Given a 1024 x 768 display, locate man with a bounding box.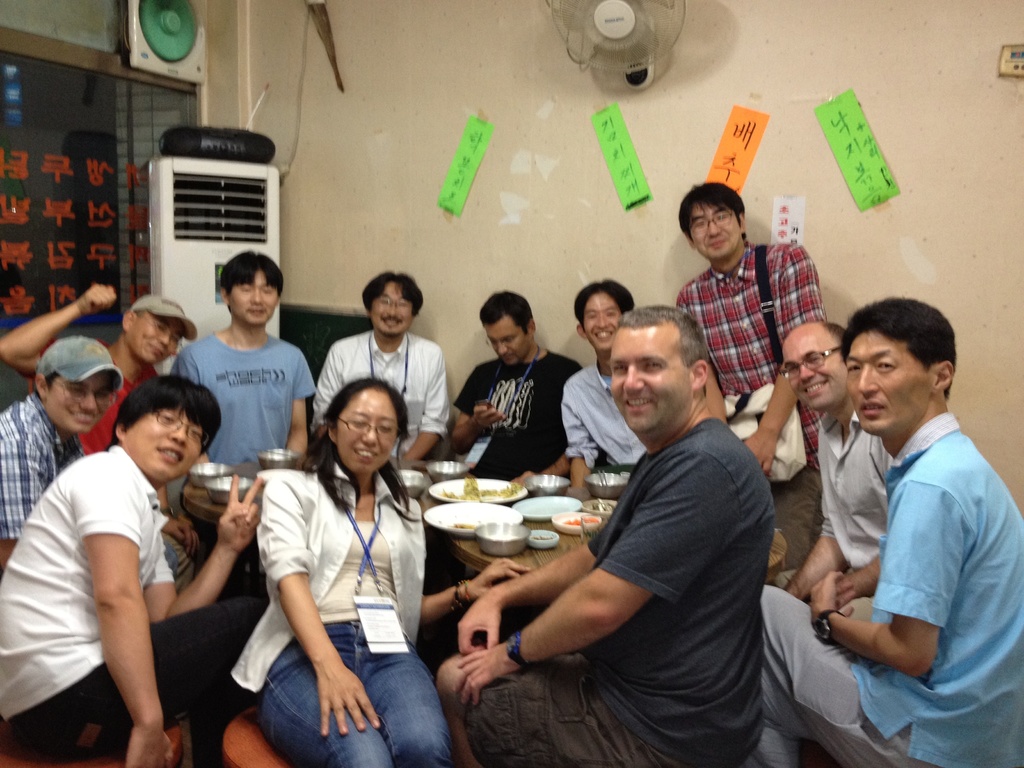
Located: 308:273:449:479.
